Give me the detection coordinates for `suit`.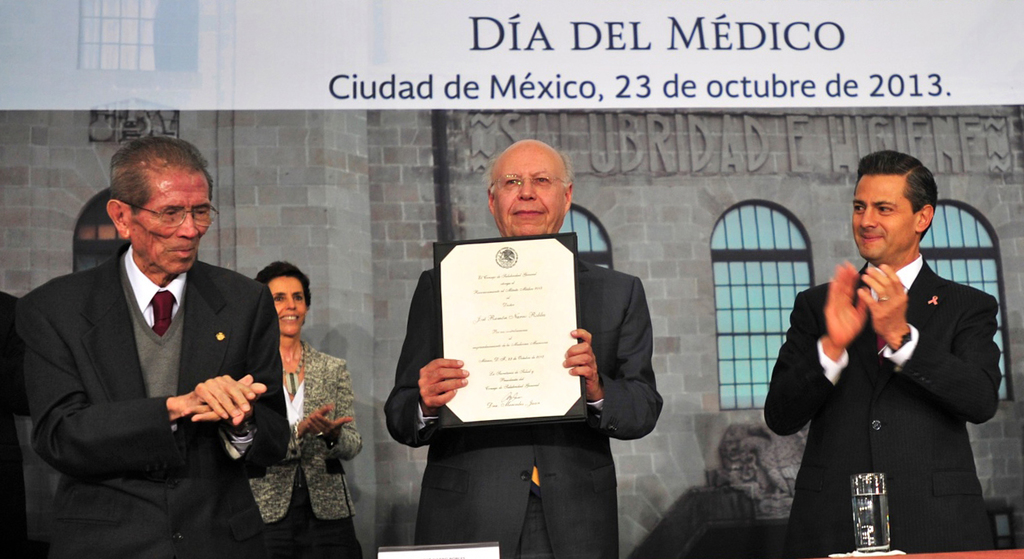
<box>761,247,1003,557</box>.
